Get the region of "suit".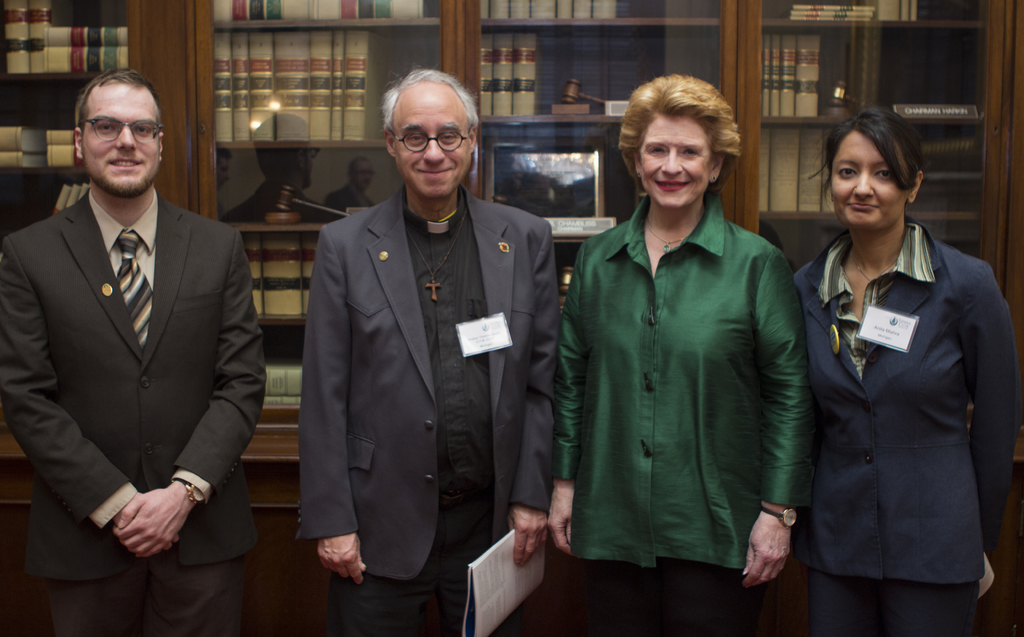
(x1=0, y1=189, x2=269, y2=636).
